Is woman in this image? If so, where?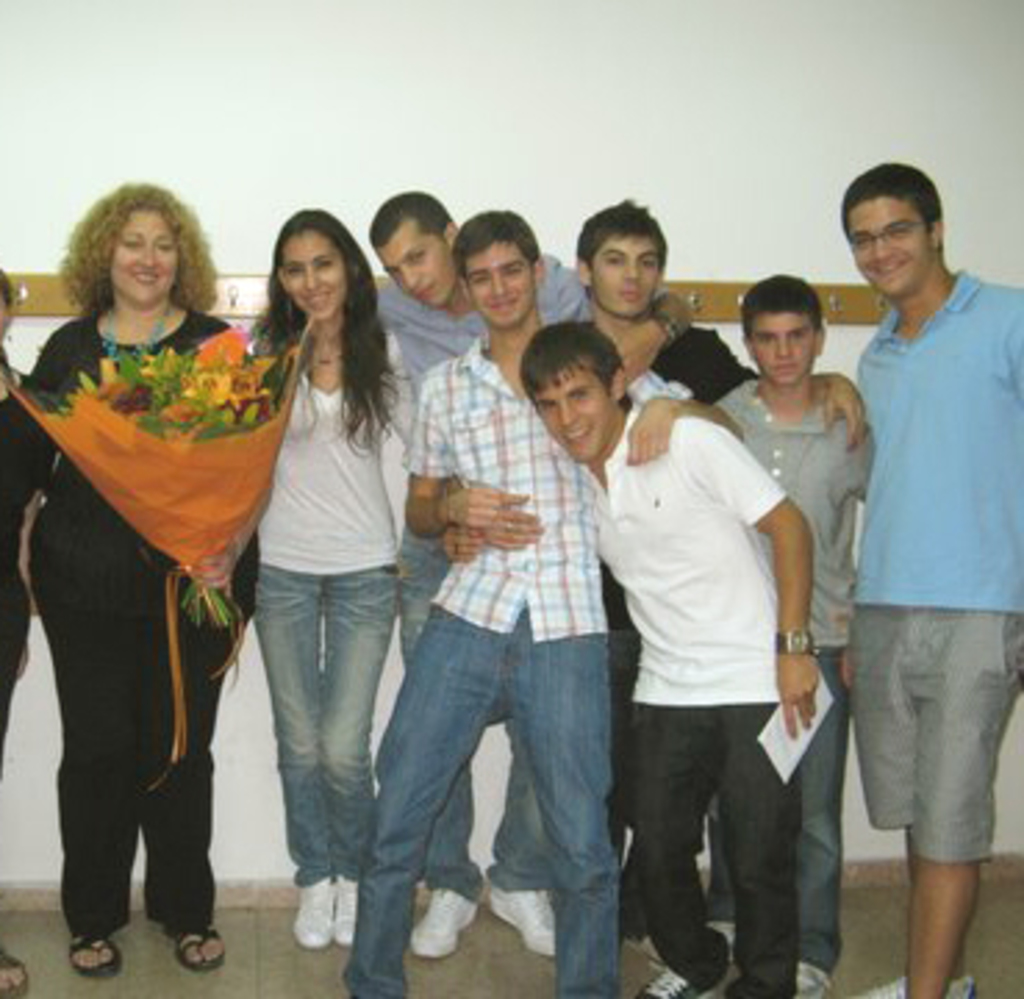
Yes, at <box>225,216,425,957</box>.
